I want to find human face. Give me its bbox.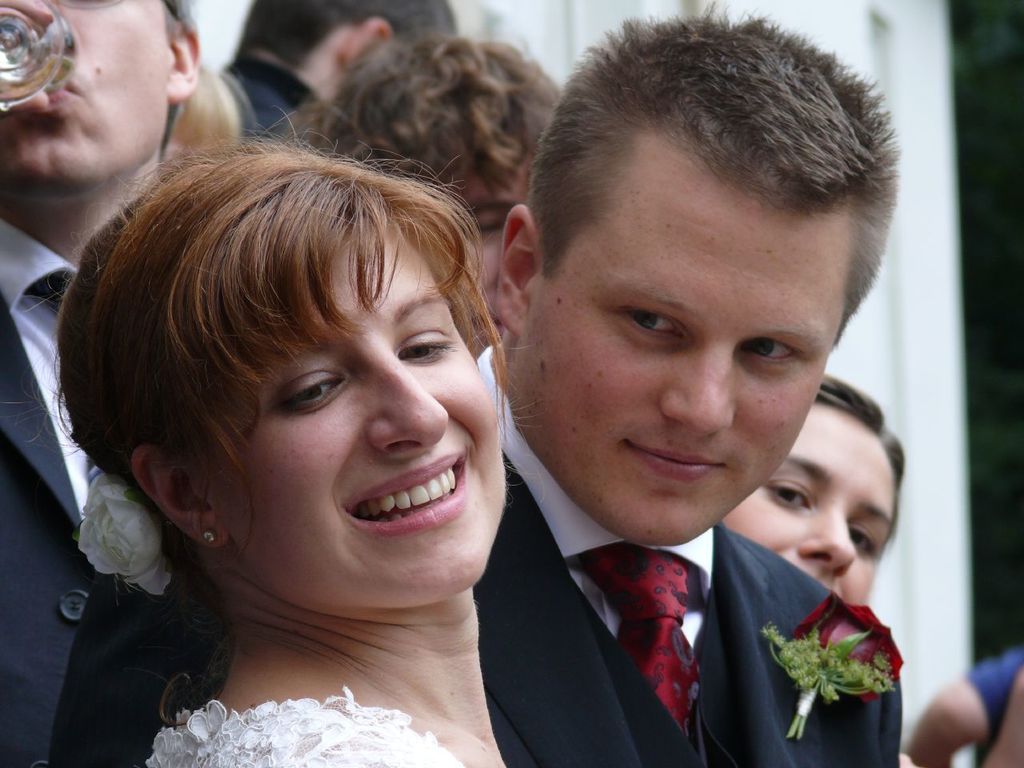
pyautogui.locateOnScreen(510, 189, 847, 549).
